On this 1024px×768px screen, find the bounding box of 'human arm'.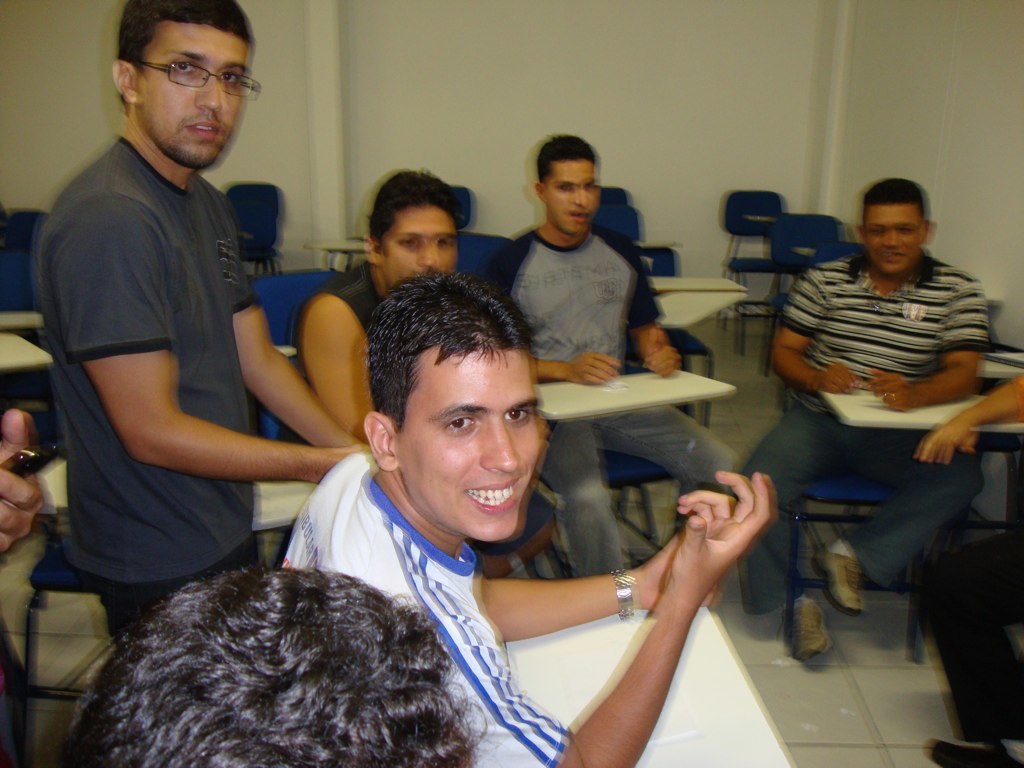
Bounding box: <region>300, 292, 369, 445</region>.
